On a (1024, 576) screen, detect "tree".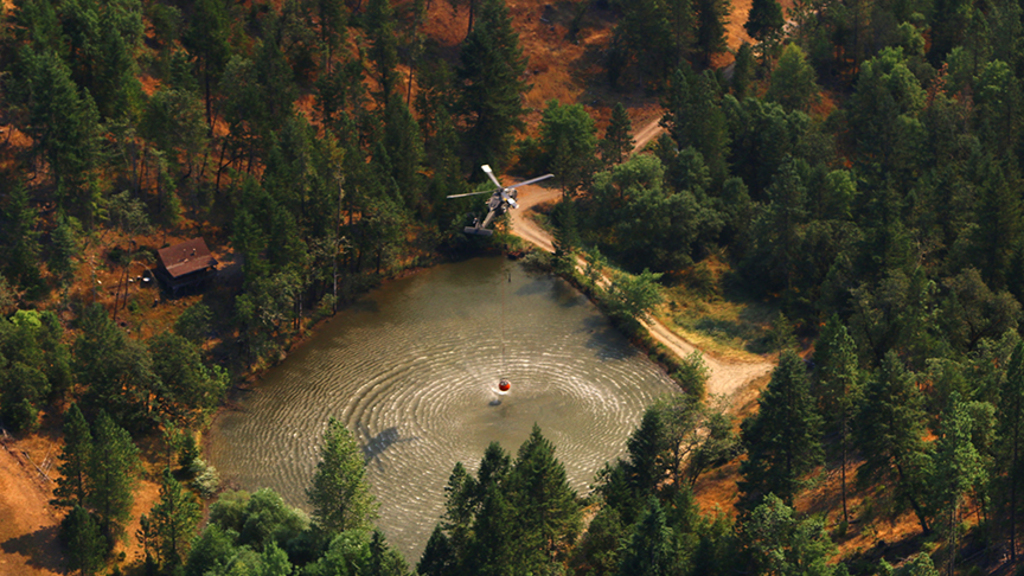
513/98/604/188.
